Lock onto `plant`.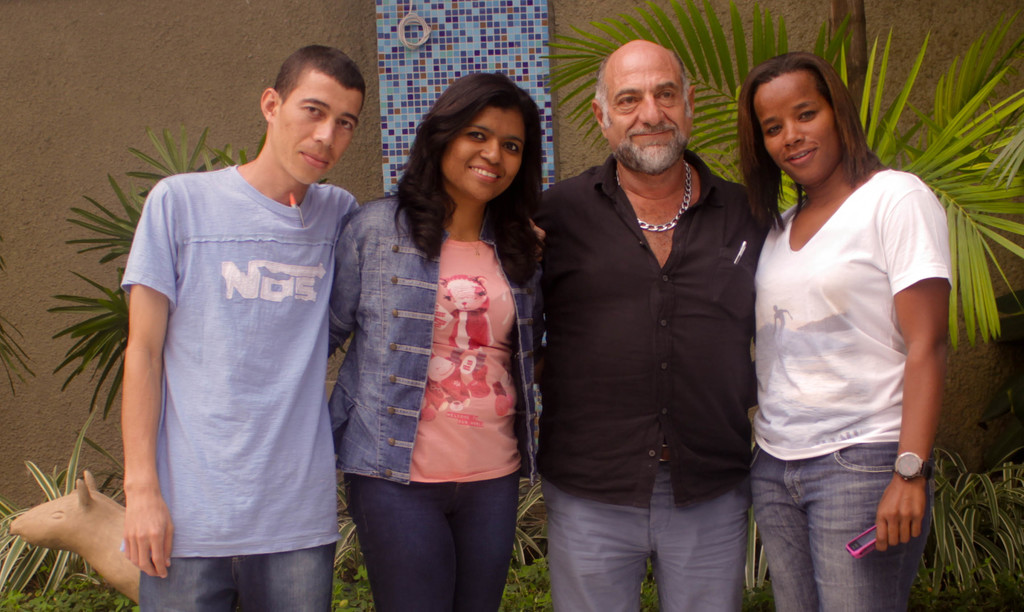
Locked: <region>502, 475, 565, 611</region>.
